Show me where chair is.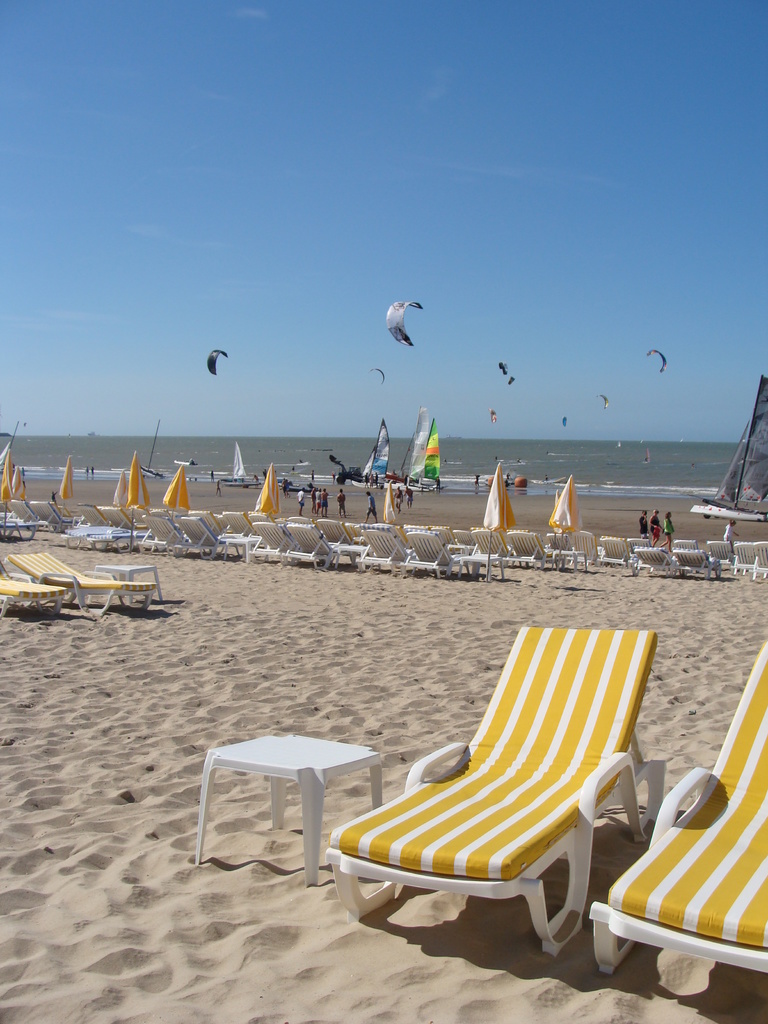
chair is at BBox(604, 538, 628, 573).
